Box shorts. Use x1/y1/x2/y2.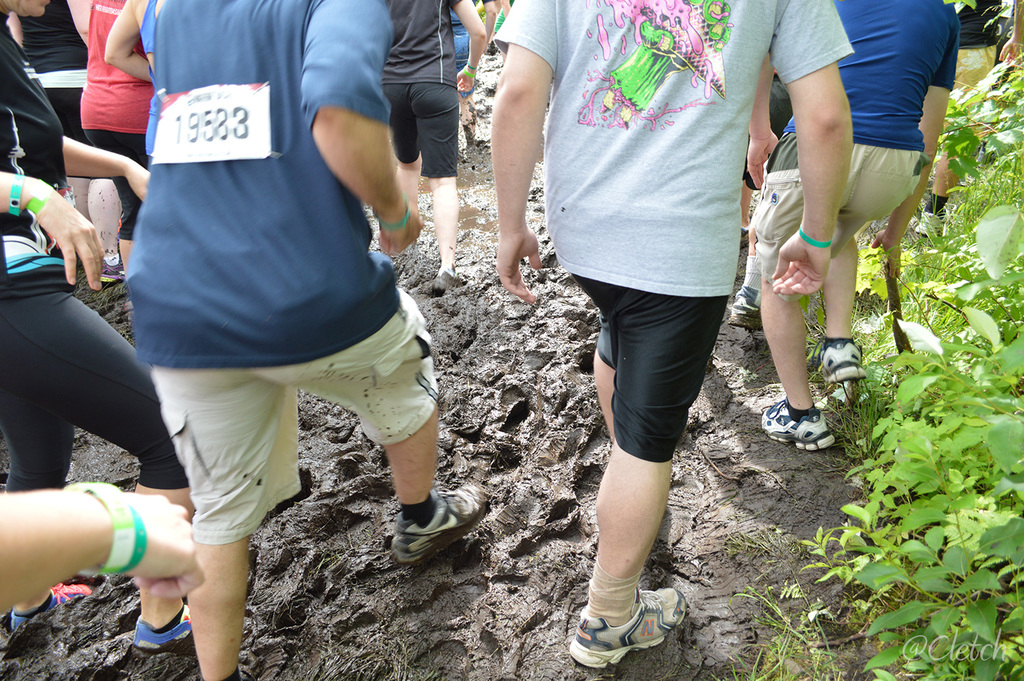
751/131/929/305.
